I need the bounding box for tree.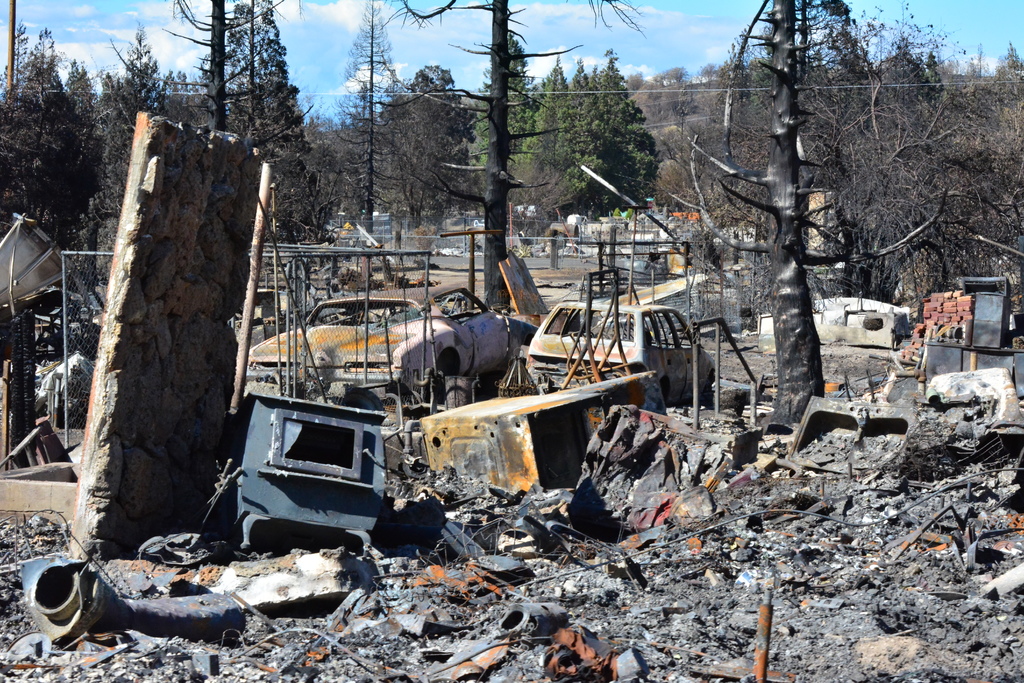
Here it is: crop(0, 29, 92, 263).
